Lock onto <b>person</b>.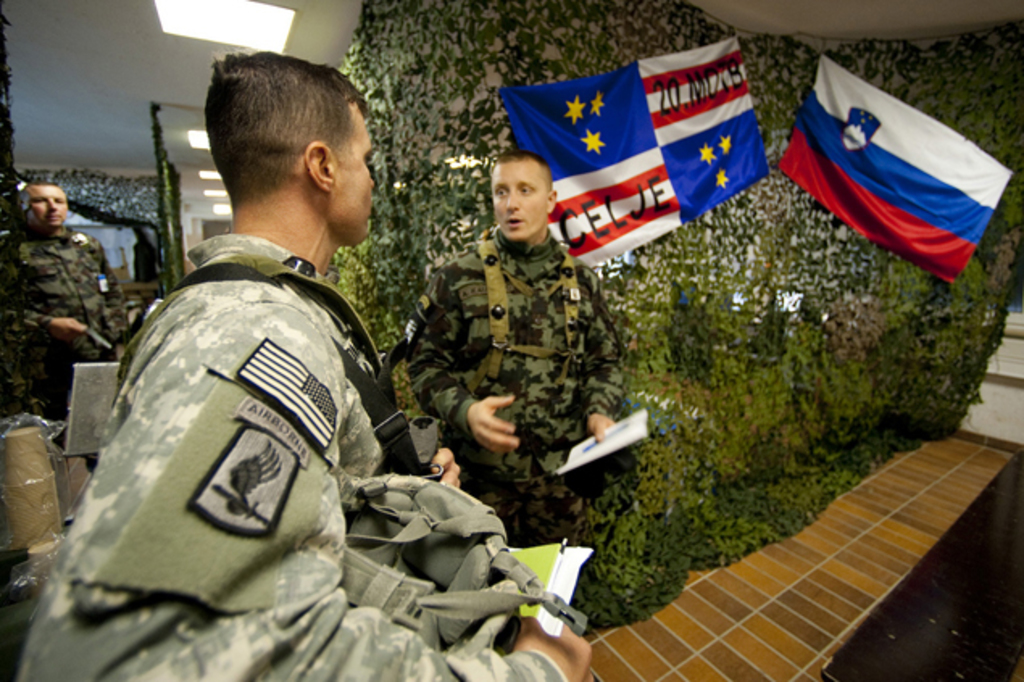
Locked: 419,143,635,574.
